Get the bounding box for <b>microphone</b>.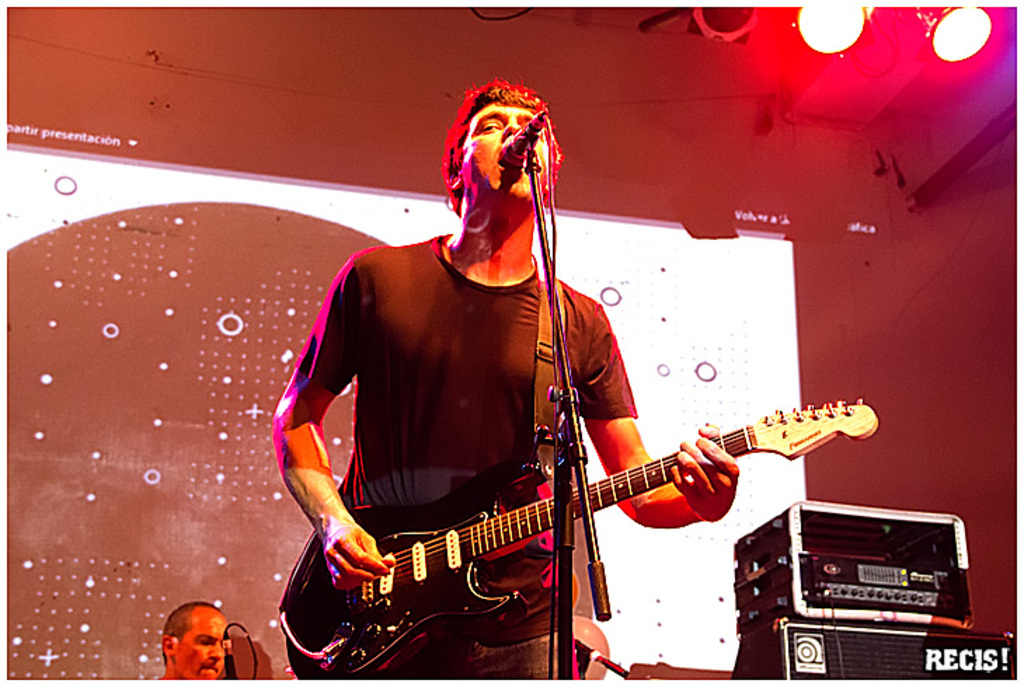
BBox(227, 631, 237, 677).
